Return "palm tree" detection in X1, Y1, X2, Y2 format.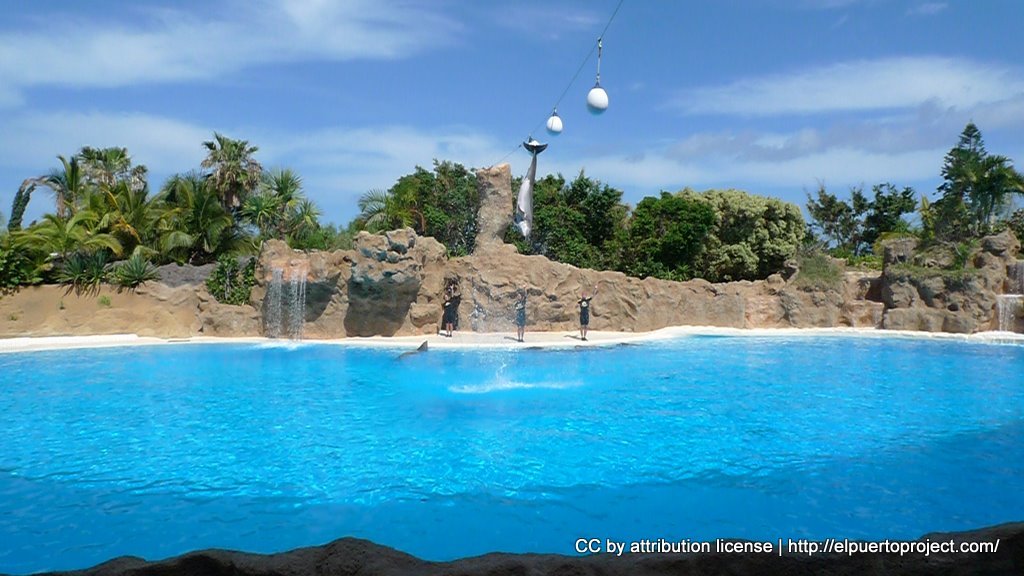
276, 168, 299, 206.
